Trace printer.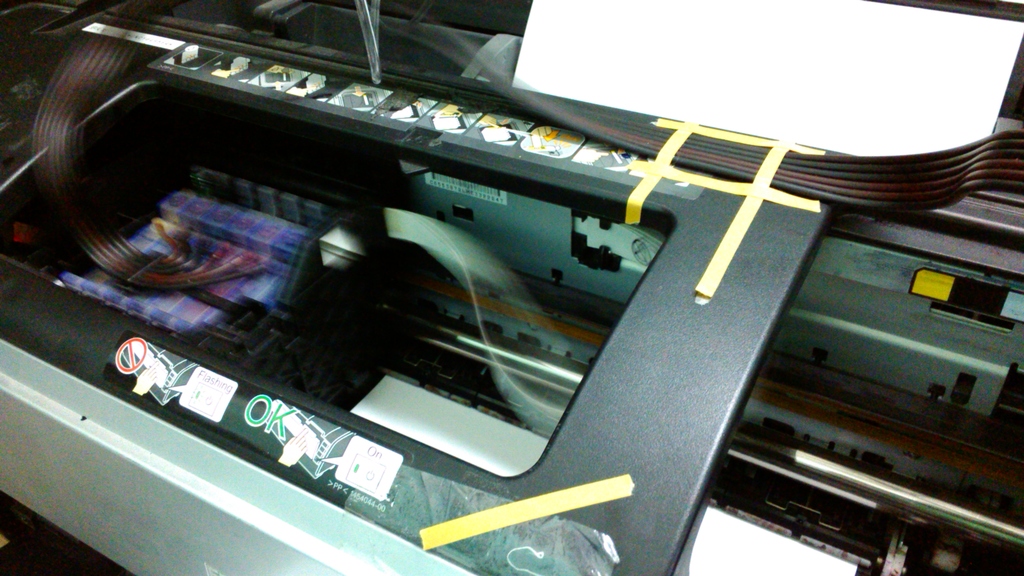
Traced to detection(0, 0, 1023, 575).
